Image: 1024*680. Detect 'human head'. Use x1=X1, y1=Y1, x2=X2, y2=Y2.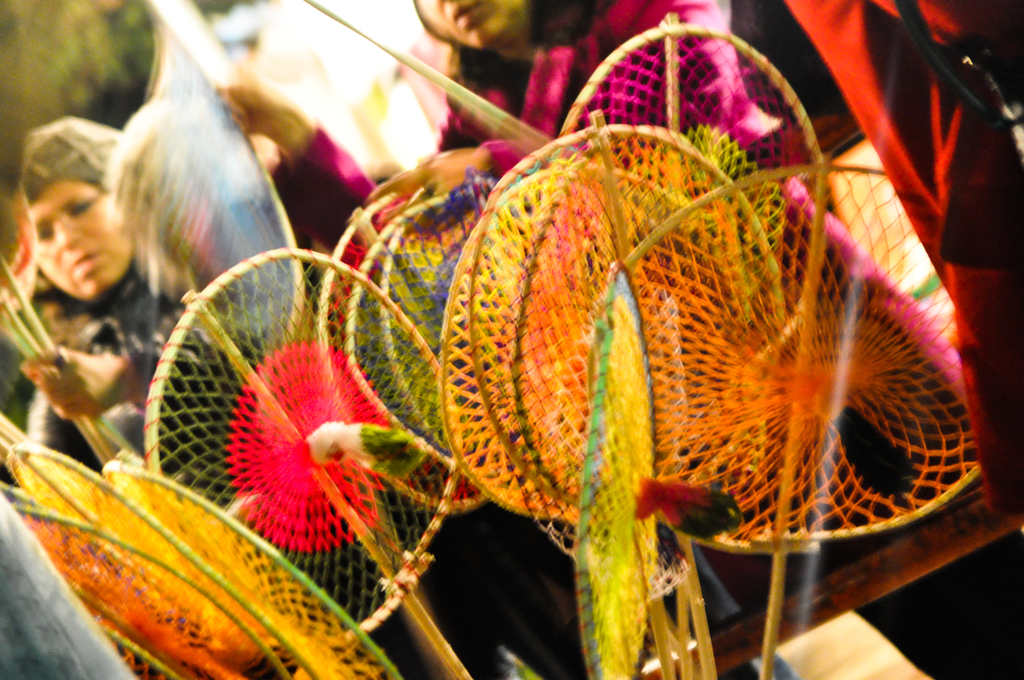
x1=9, y1=118, x2=152, y2=306.
